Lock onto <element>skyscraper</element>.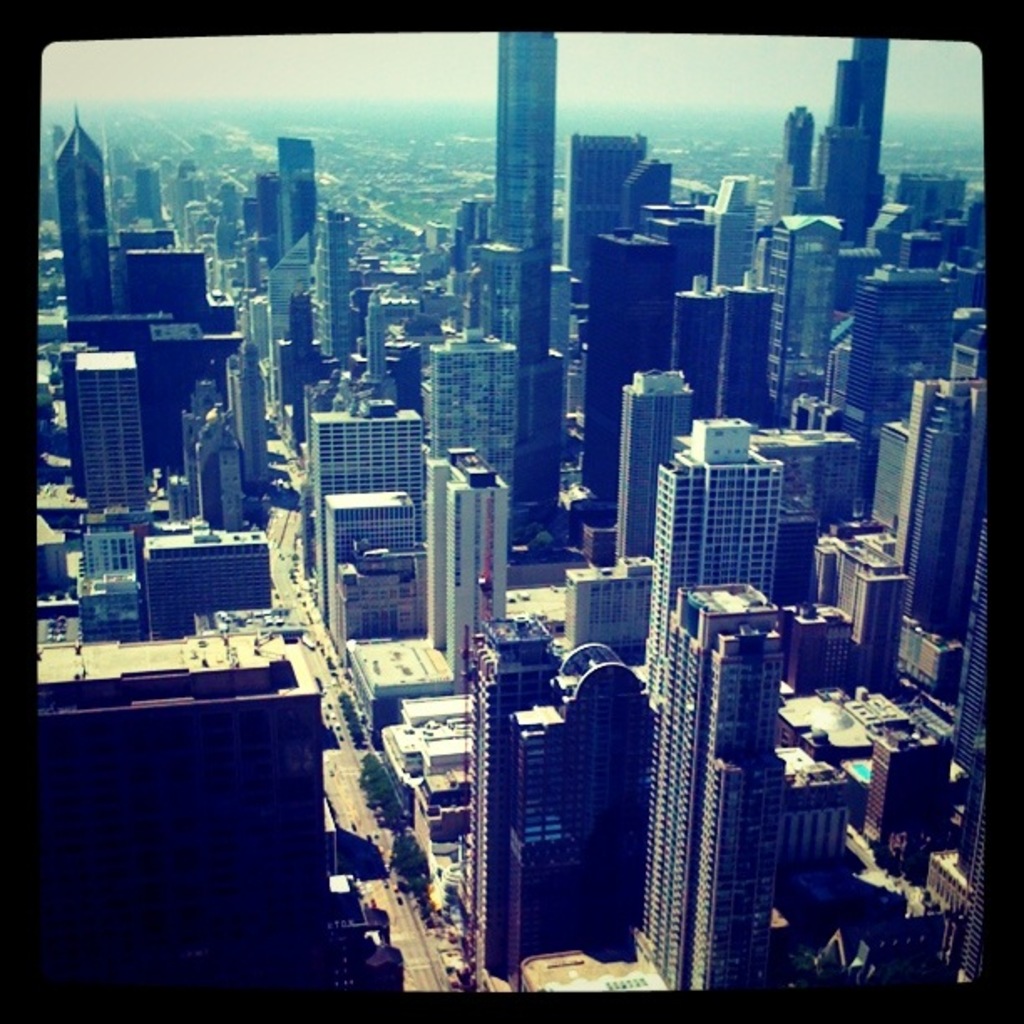
Locked: (x1=822, y1=57, x2=865, y2=132).
